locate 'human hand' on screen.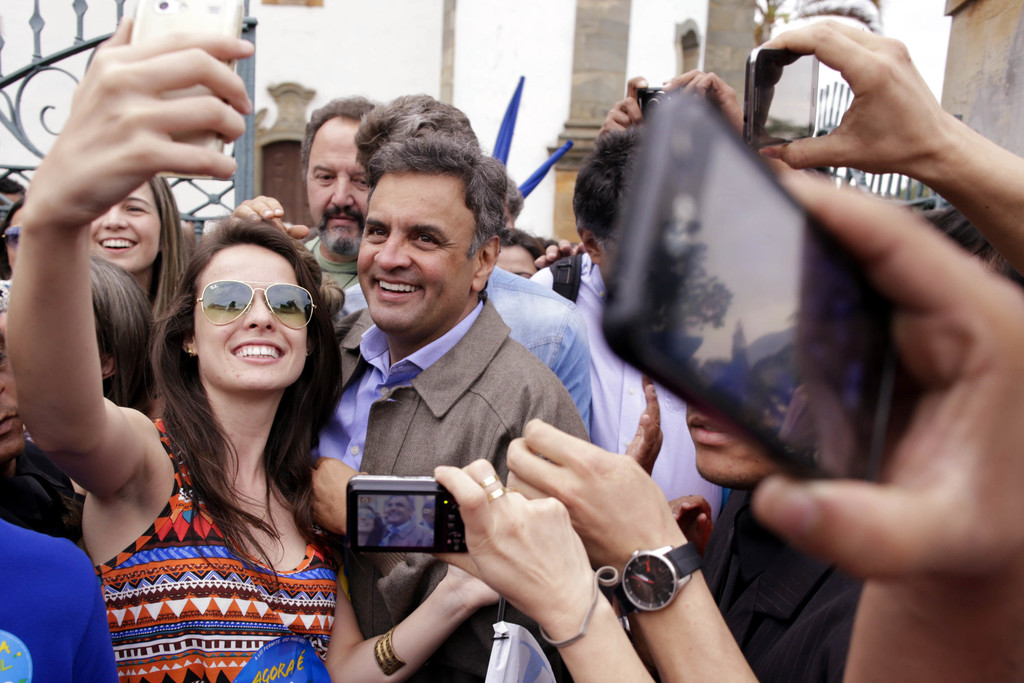
On screen at {"left": 228, "top": 194, "right": 310, "bottom": 244}.
